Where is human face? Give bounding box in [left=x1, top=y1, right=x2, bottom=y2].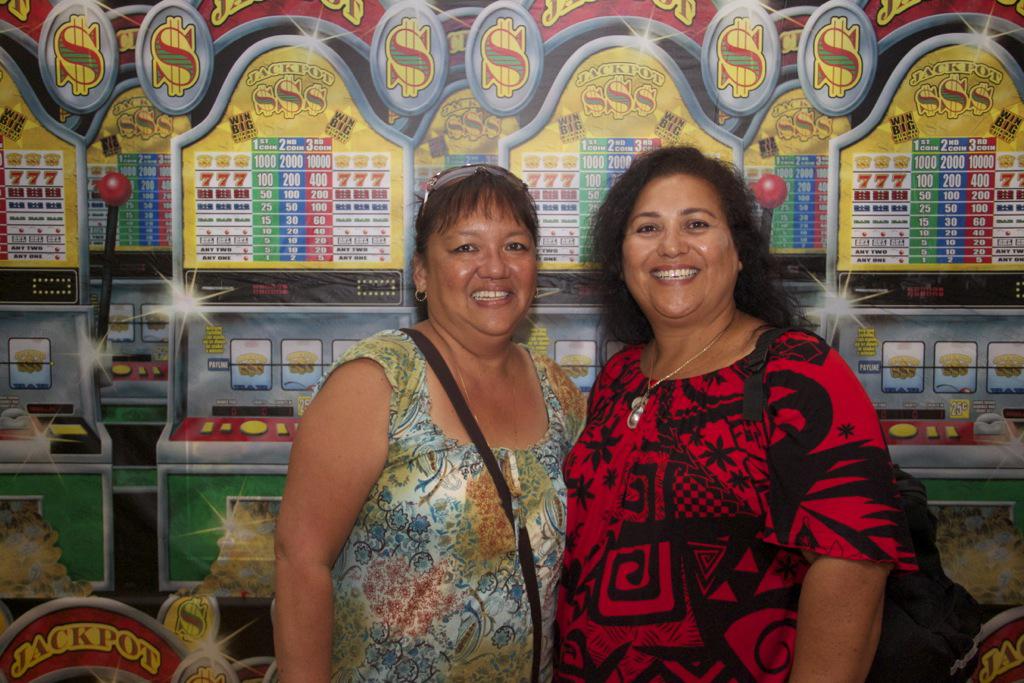
[left=425, top=189, right=539, bottom=335].
